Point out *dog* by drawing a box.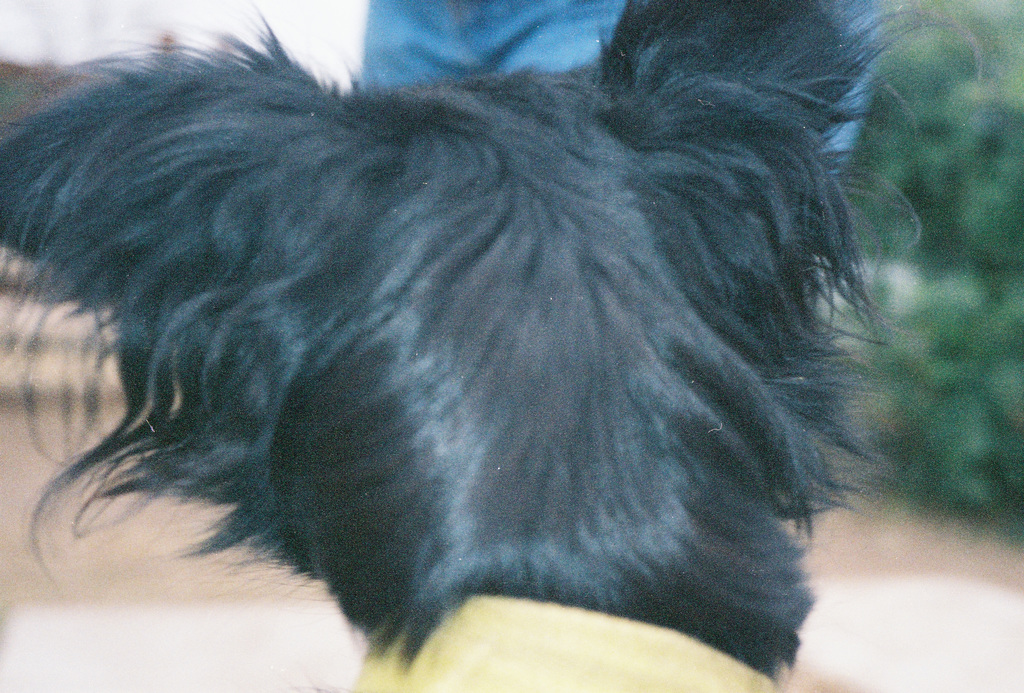
0, 0, 984, 692.
